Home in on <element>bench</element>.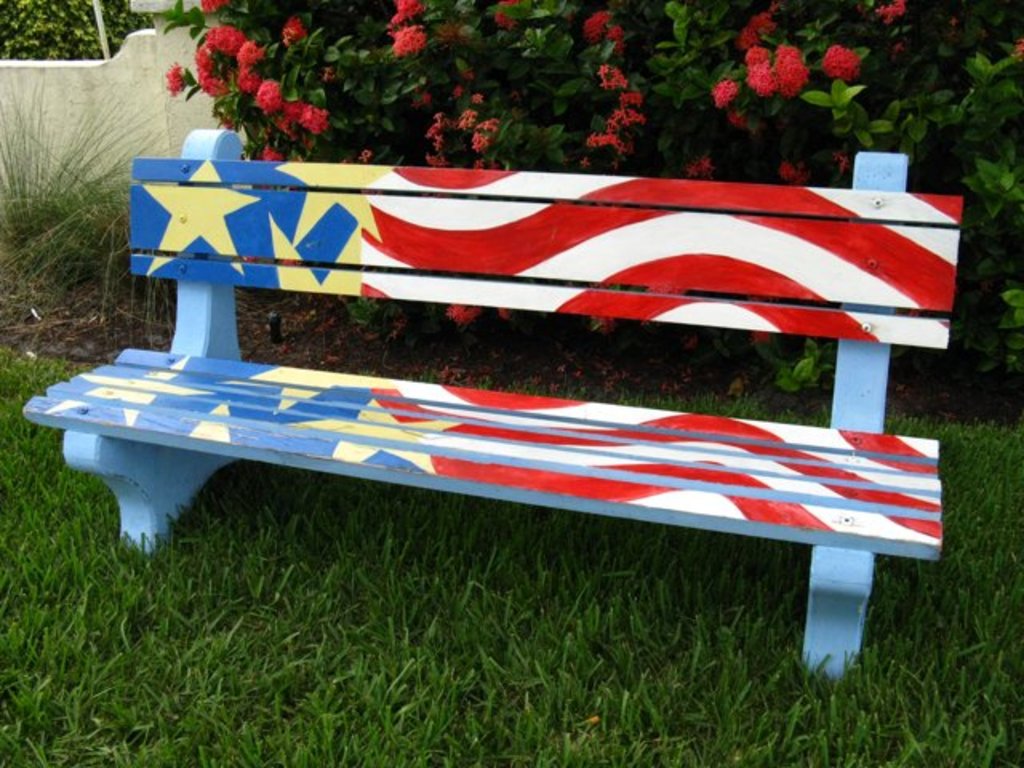
Homed in at 24,152,968,674.
